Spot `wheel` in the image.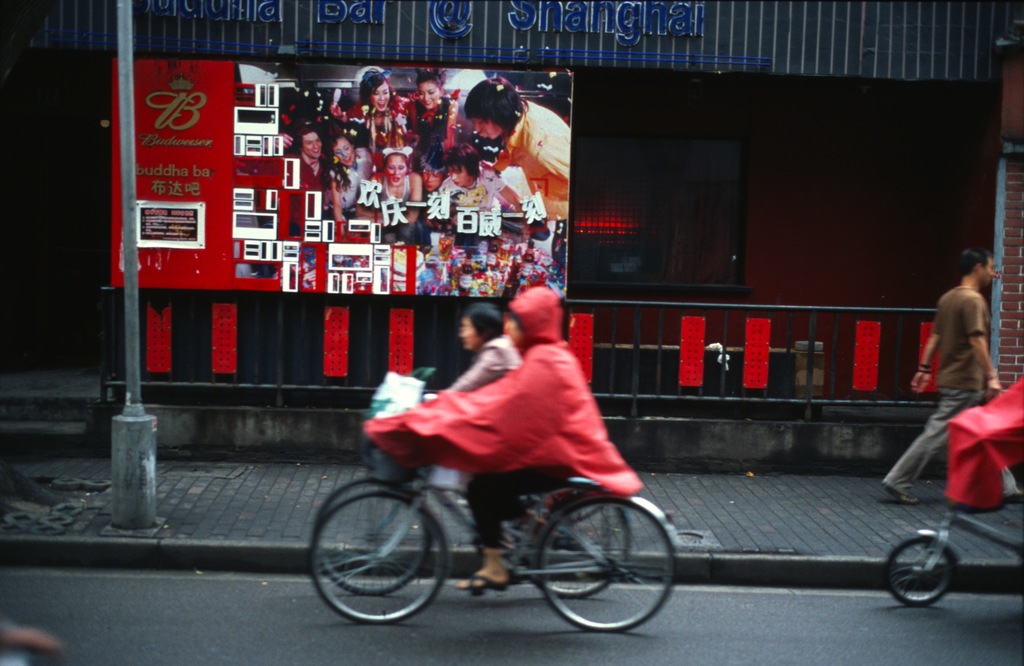
`wheel` found at <box>516,473,628,598</box>.
